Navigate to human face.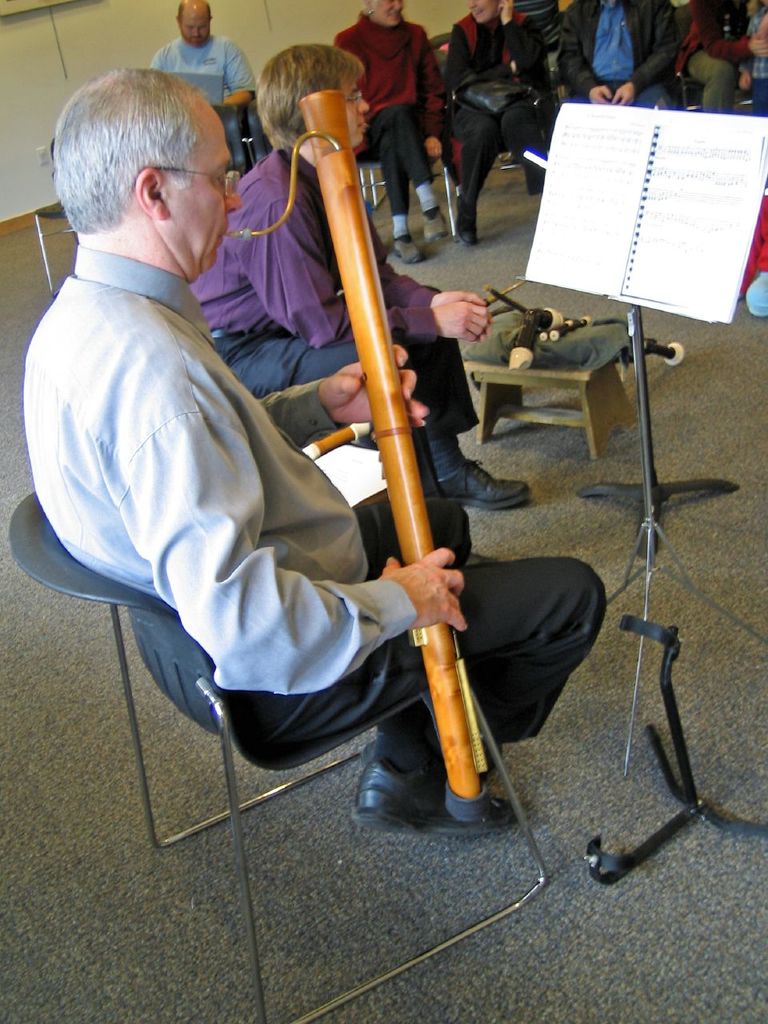
Navigation target: l=469, t=0, r=495, b=21.
